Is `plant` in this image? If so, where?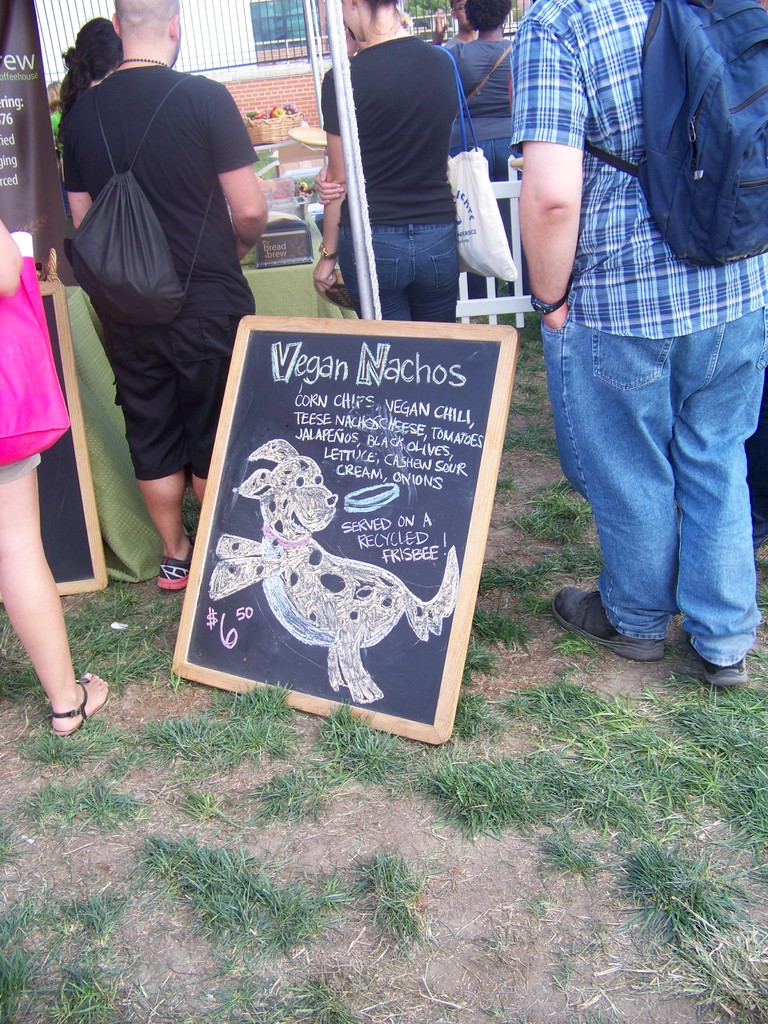
Yes, at {"x1": 665, "y1": 642, "x2": 693, "y2": 661}.
